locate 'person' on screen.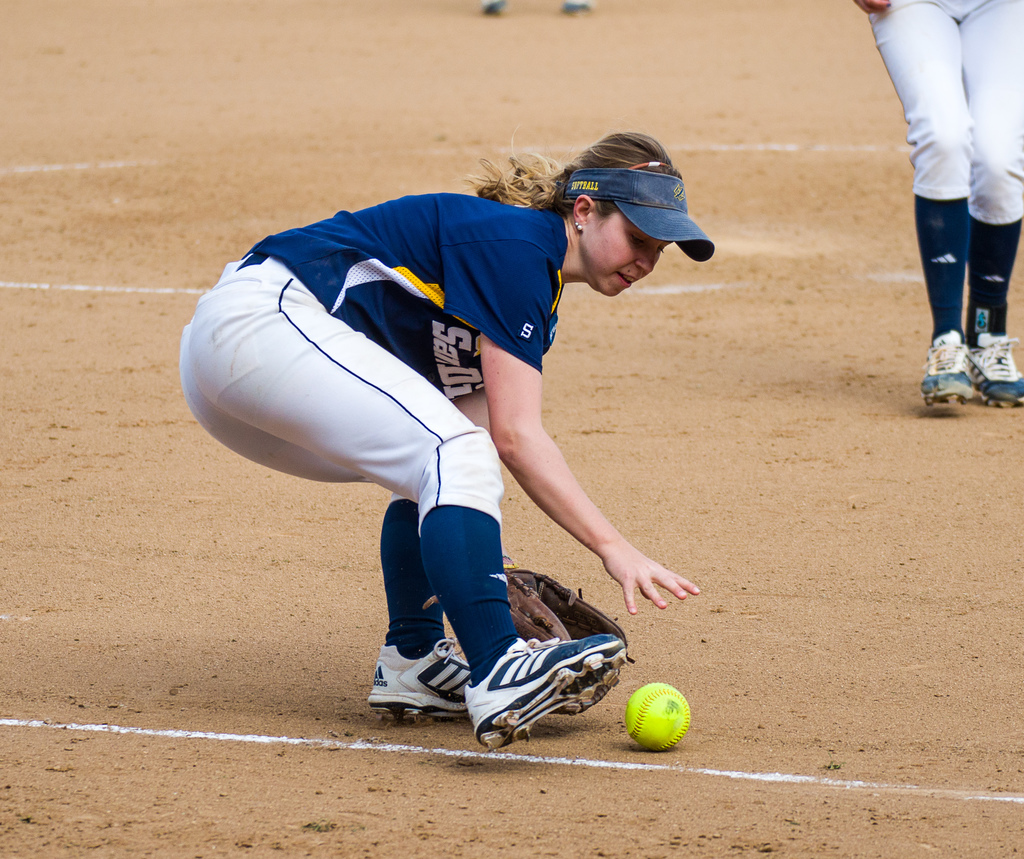
On screen at detection(207, 122, 715, 777).
